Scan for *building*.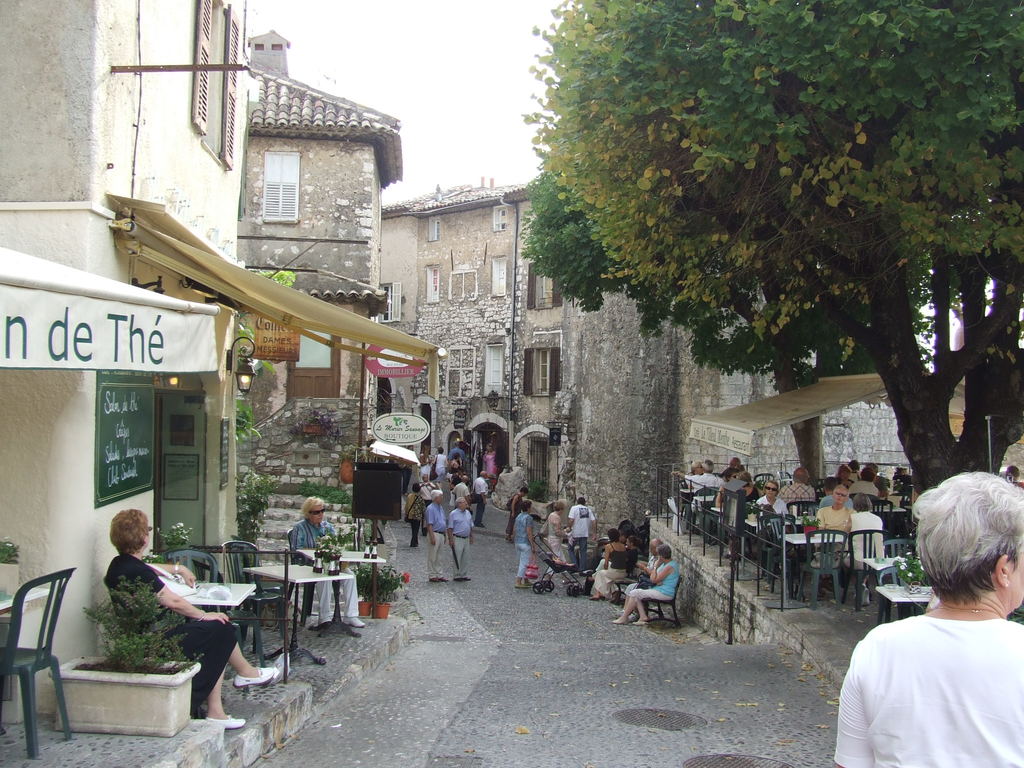
Scan result: {"left": 497, "top": 175, "right": 902, "bottom": 542}.
